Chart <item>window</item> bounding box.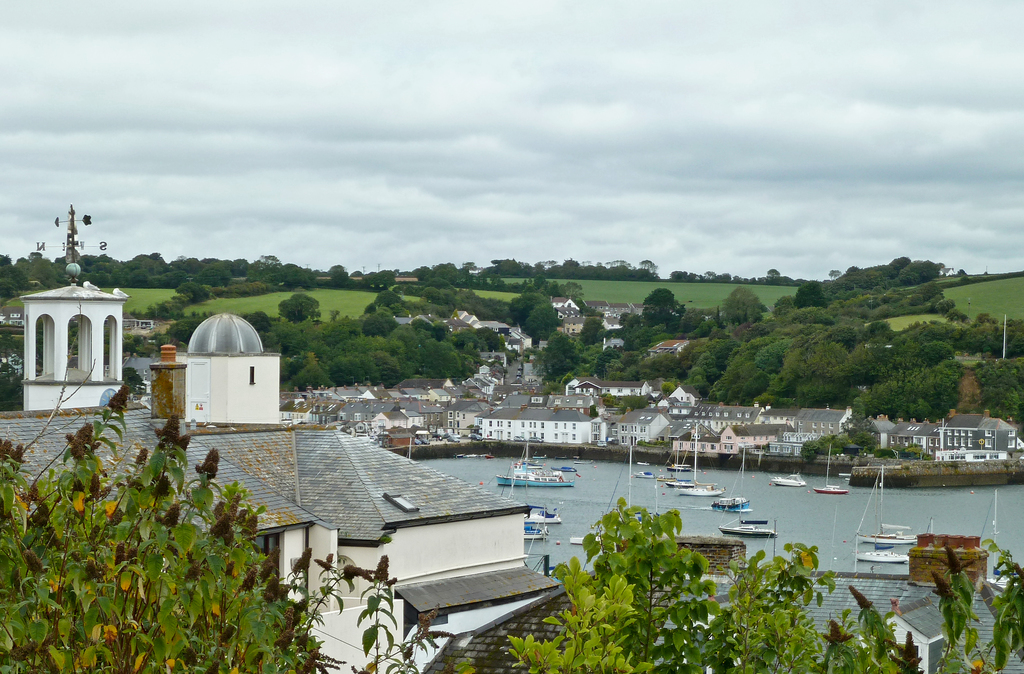
Charted: detection(588, 306, 591, 309).
